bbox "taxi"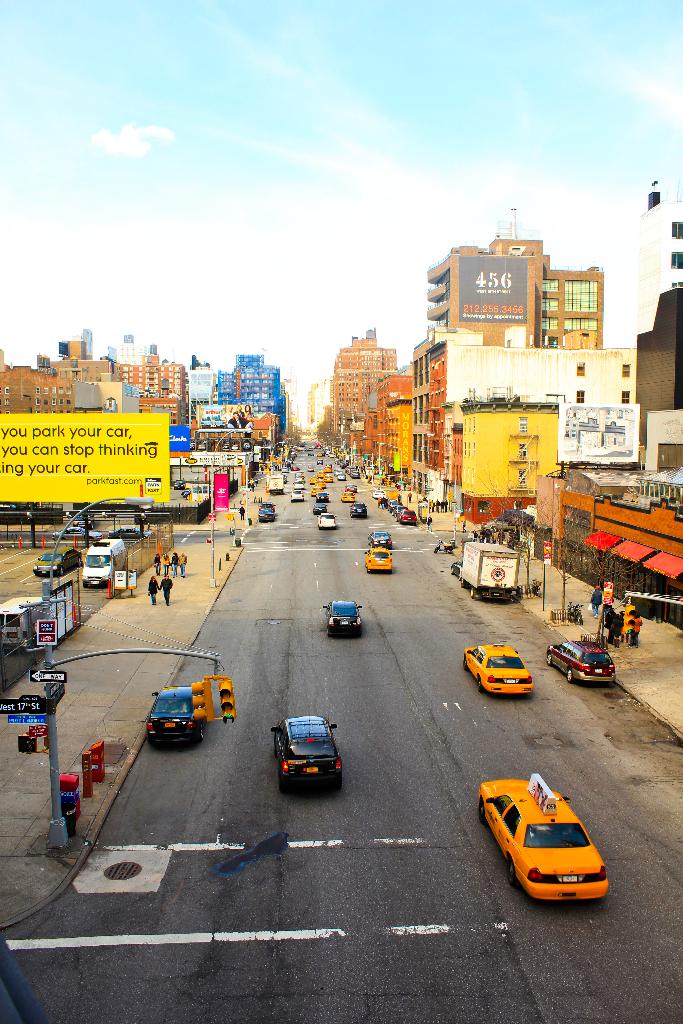
left=361, top=545, right=394, bottom=574
